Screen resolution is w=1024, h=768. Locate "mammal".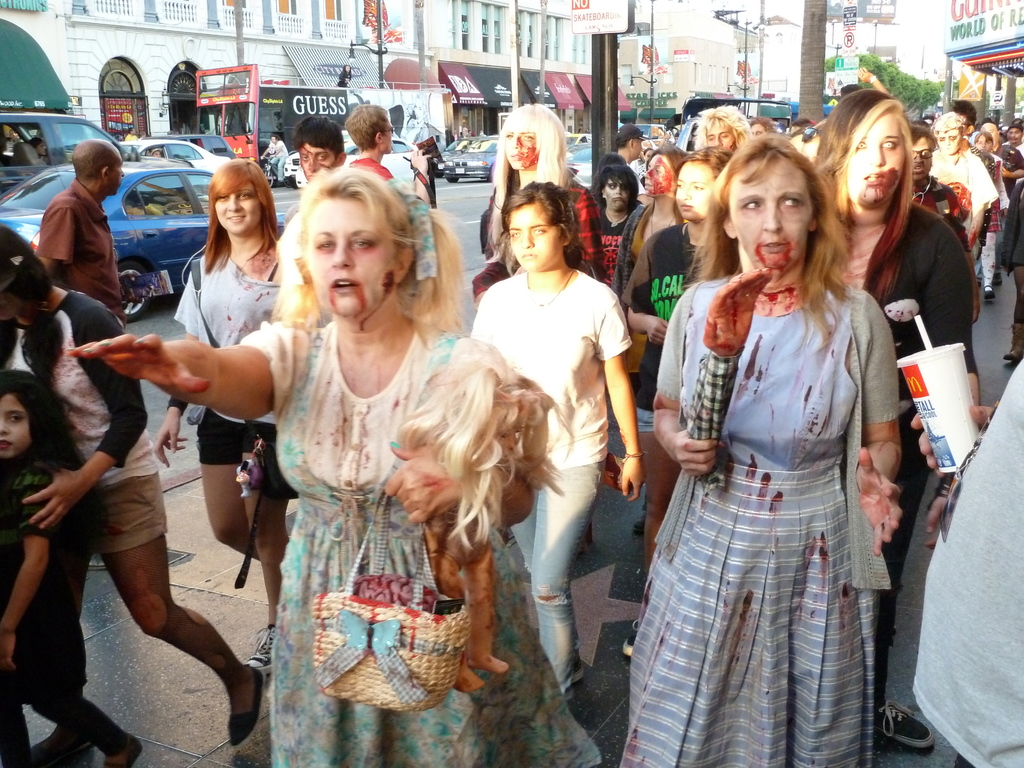
pyautogui.locateOnScreen(40, 135, 126, 327).
